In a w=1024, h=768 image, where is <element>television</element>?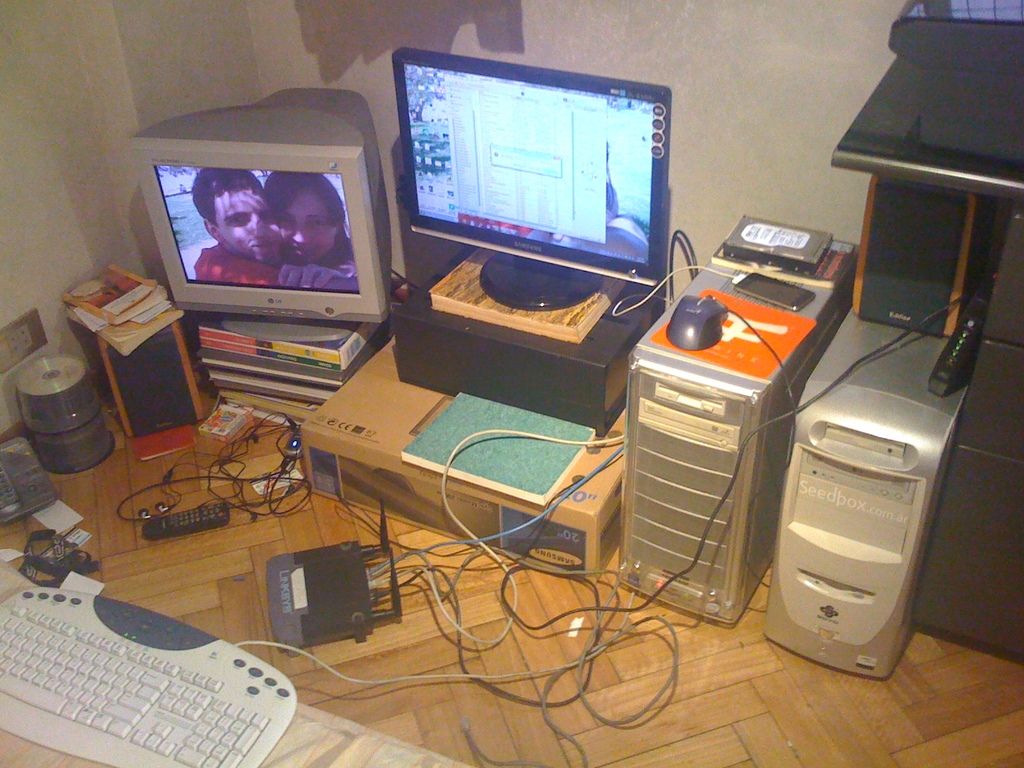
390, 46, 671, 311.
